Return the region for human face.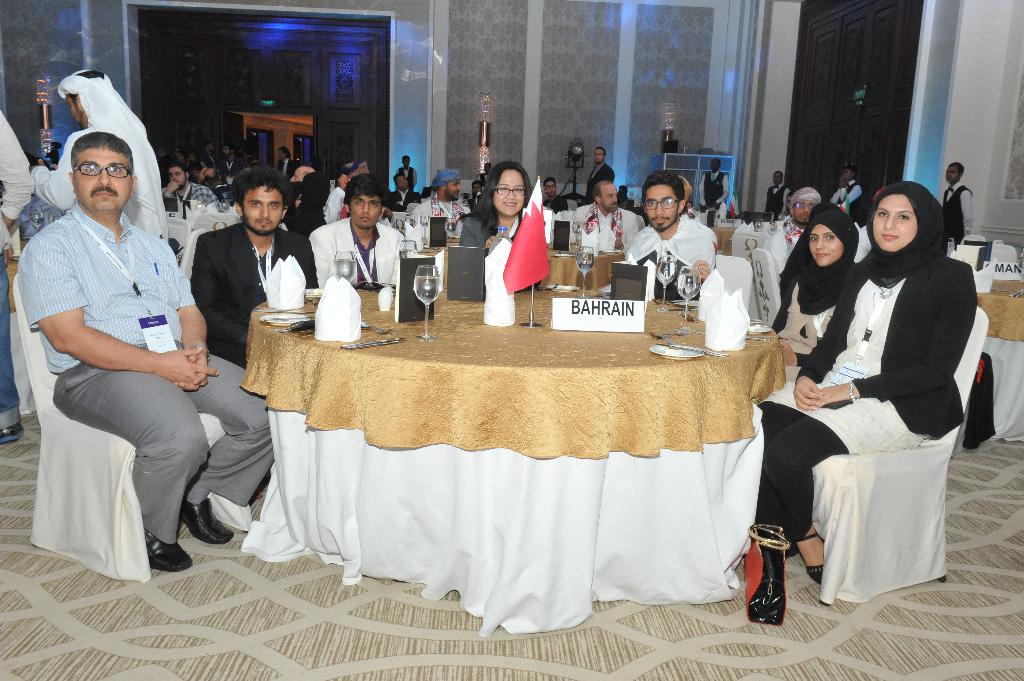
(x1=490, y1=170, x2=525, y2=212).
